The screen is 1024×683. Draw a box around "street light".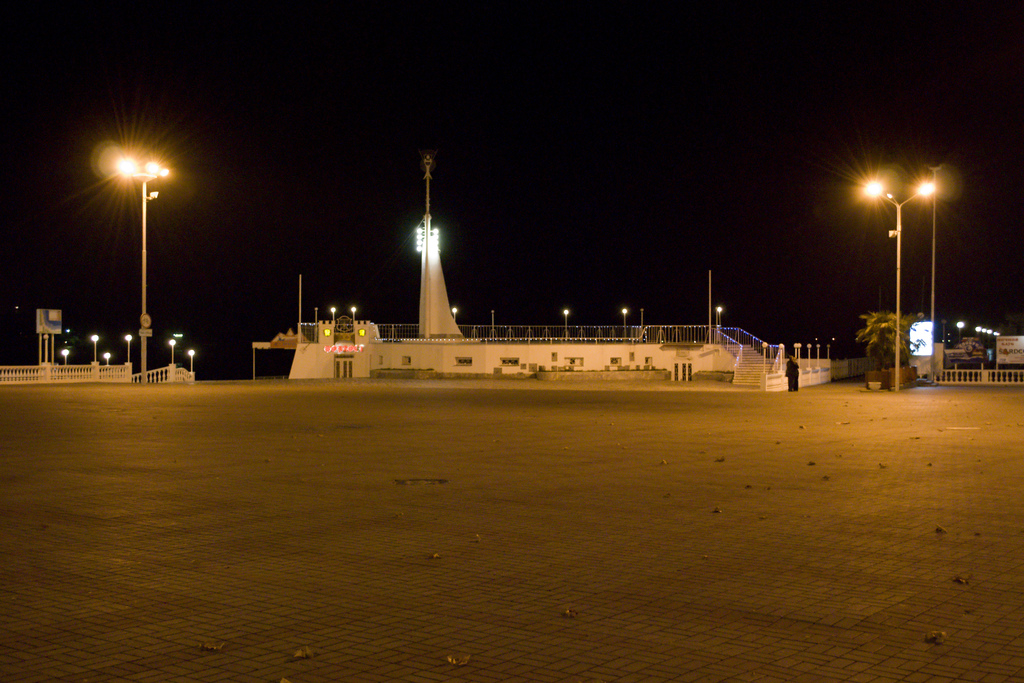
rect(817, 341, 822, 367).
